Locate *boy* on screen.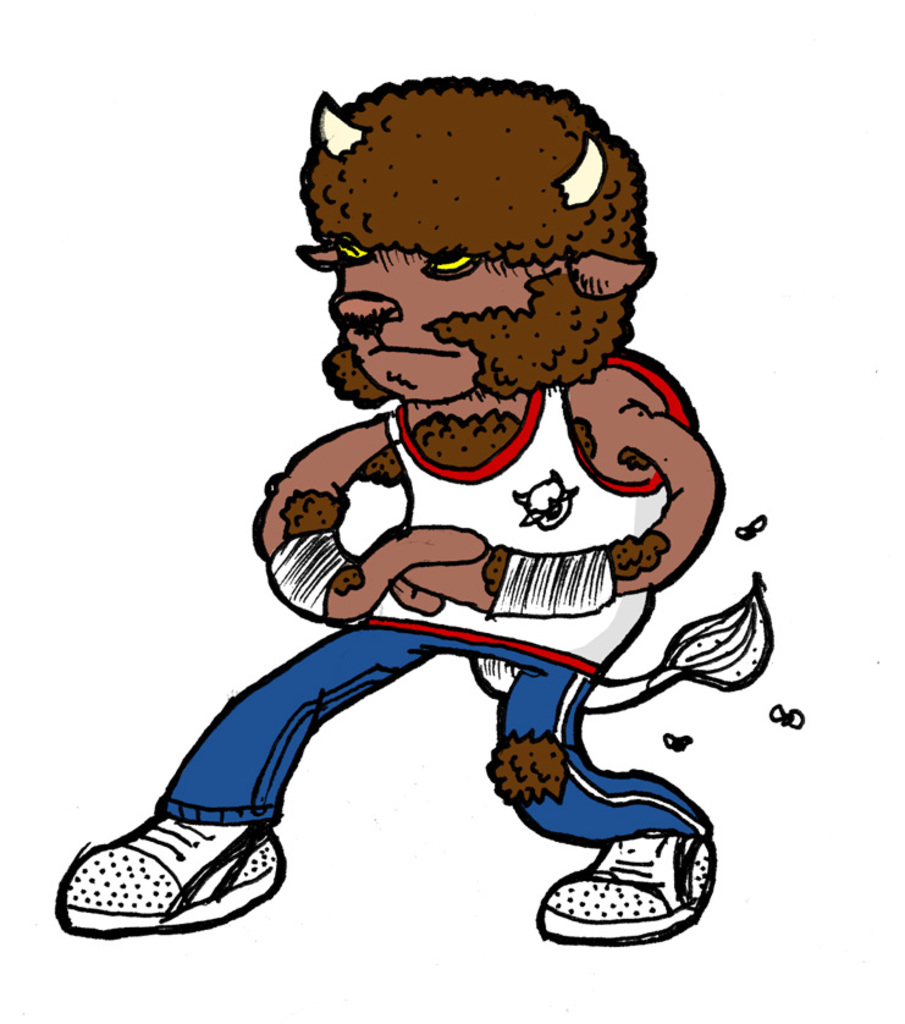
On screen at bbox=[44, 72, 777, 945].
